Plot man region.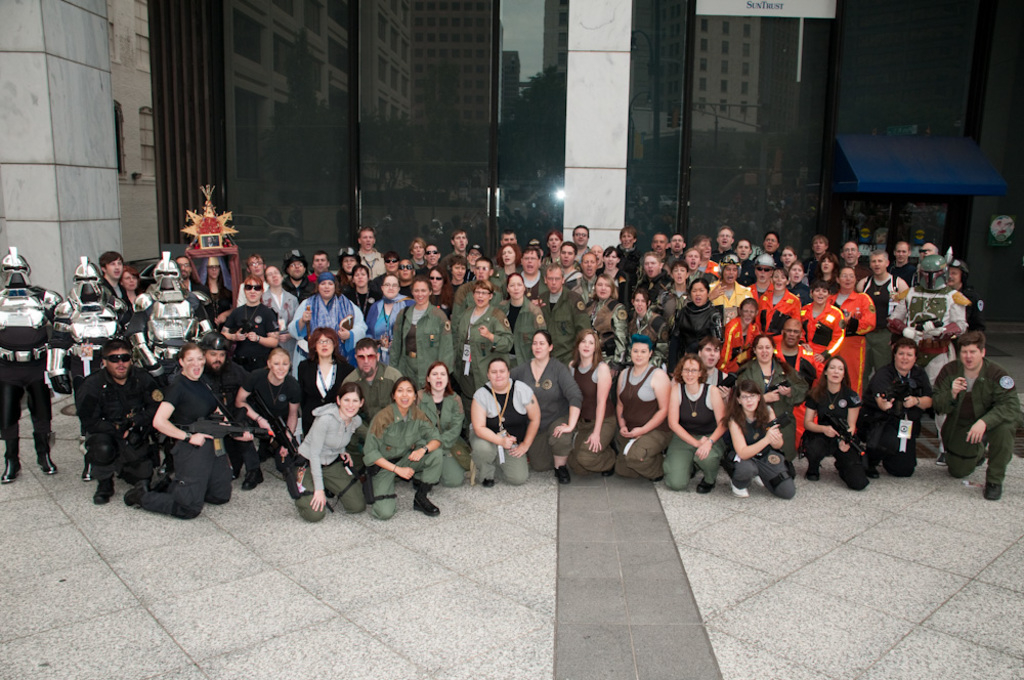
Plotted at box=[749, 254, 781, 330].
